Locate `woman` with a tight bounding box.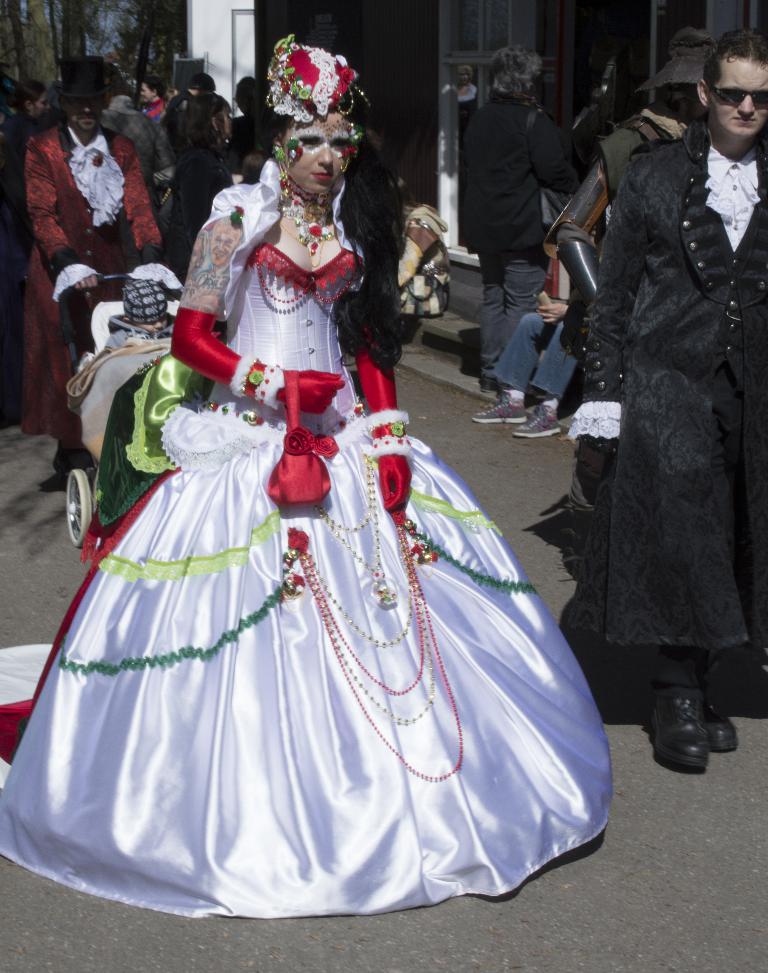
bbox=(134, 77, 170, 124).
